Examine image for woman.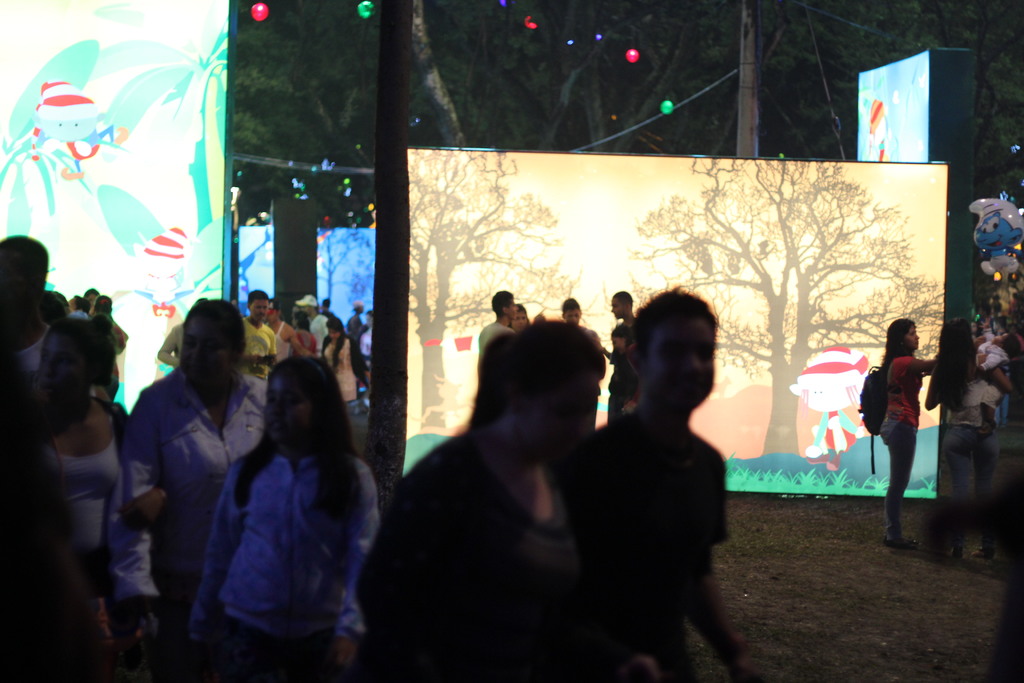
Examination result: x1=191 y1=333 x2=369 y2=673.
